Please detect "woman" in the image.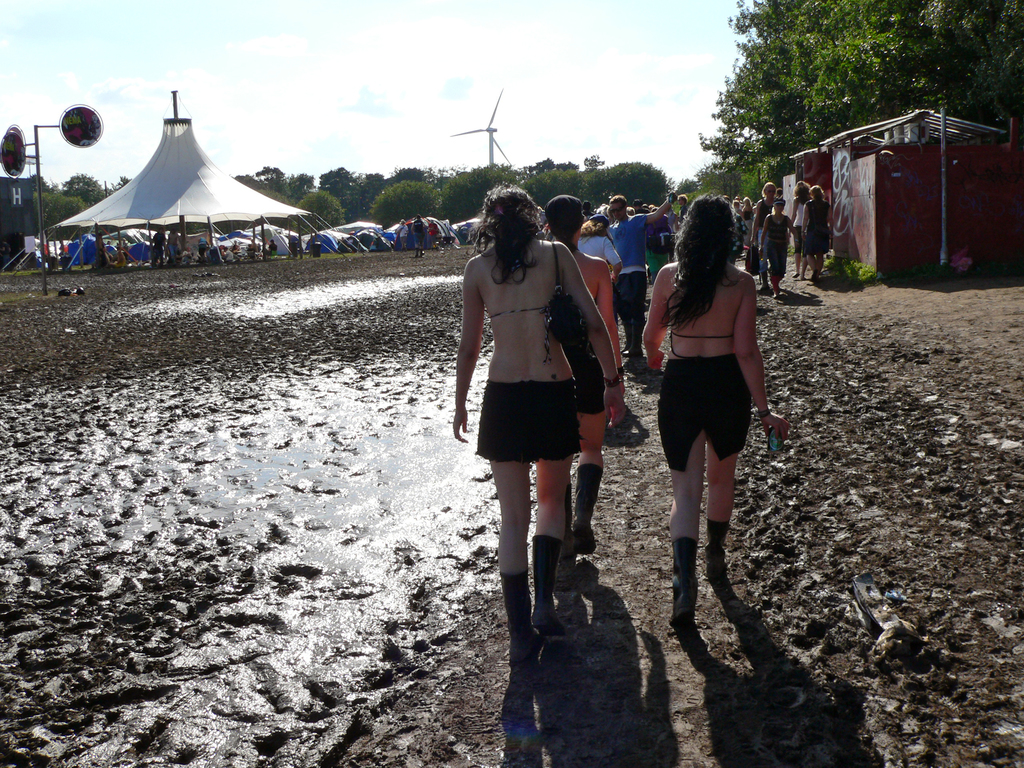
[801, 183, 837, 282].
